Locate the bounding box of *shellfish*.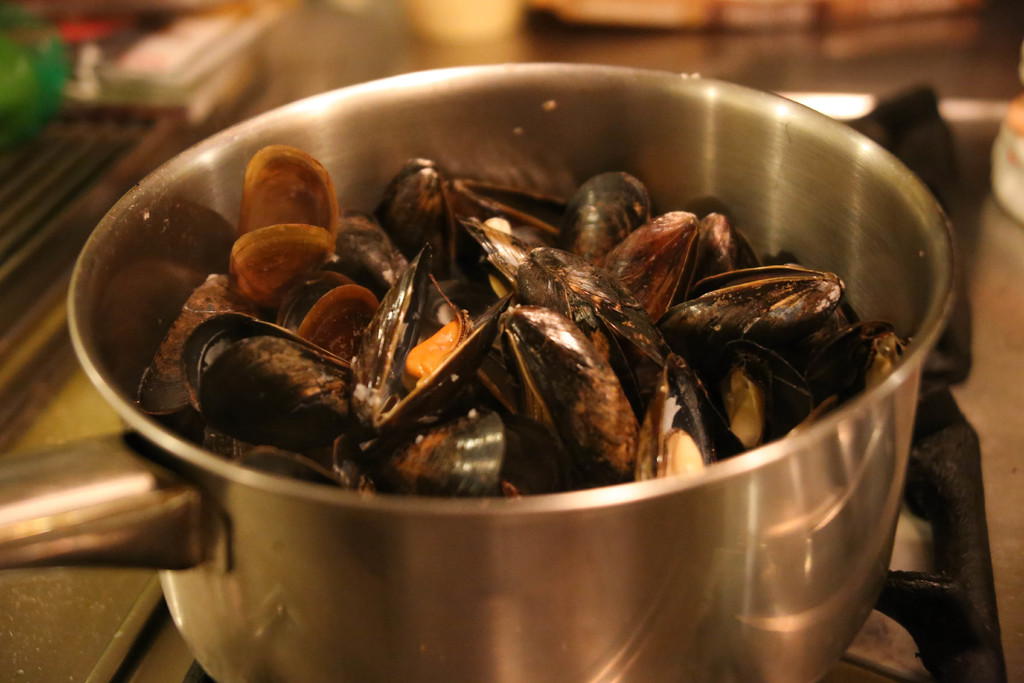
Bounding box: <region>221, 145, 339, 313</region>.
